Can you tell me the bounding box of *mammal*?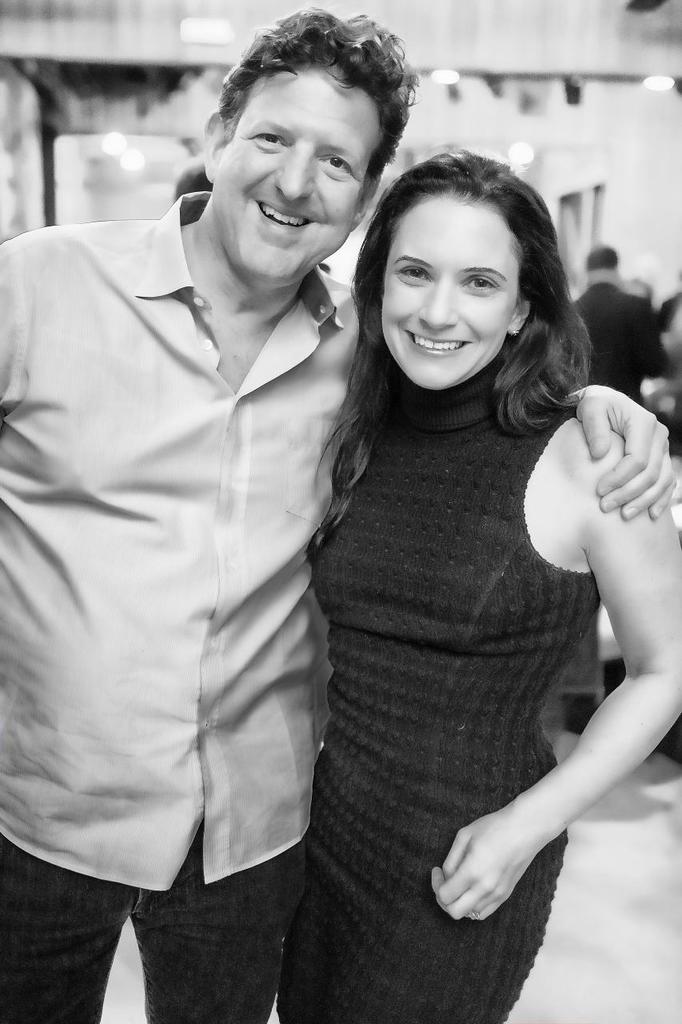
{"left": 309, "top": 148, "right": 679, "bottom": 1023}.
